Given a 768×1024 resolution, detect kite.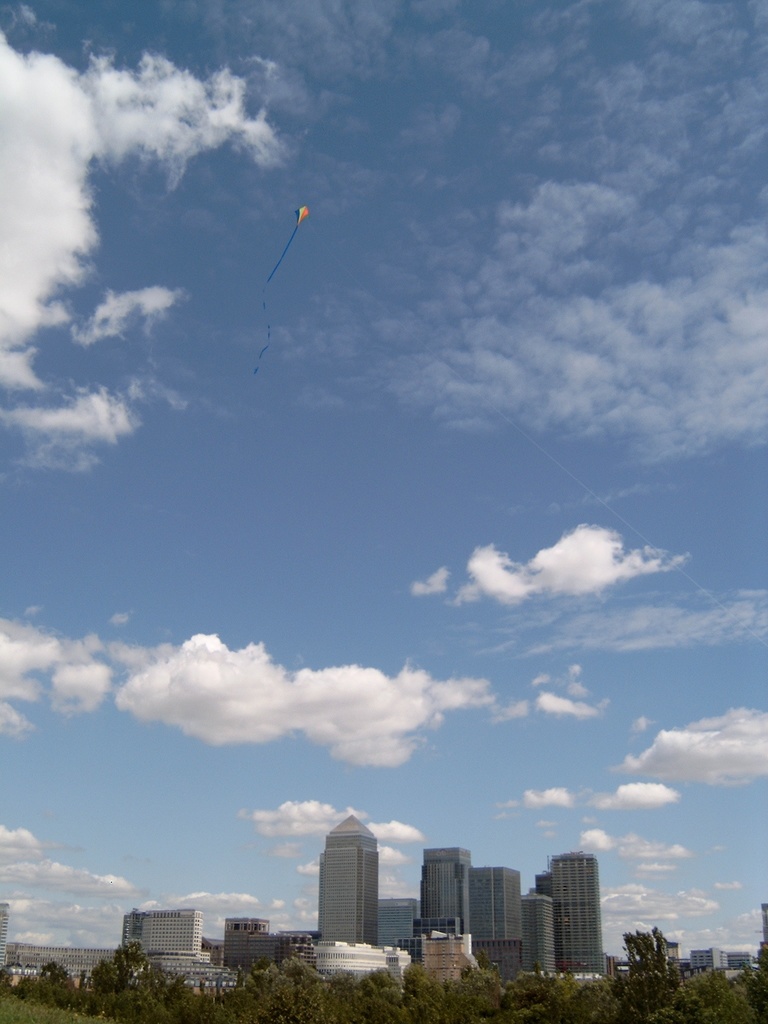
250, 180, 326, 360.
